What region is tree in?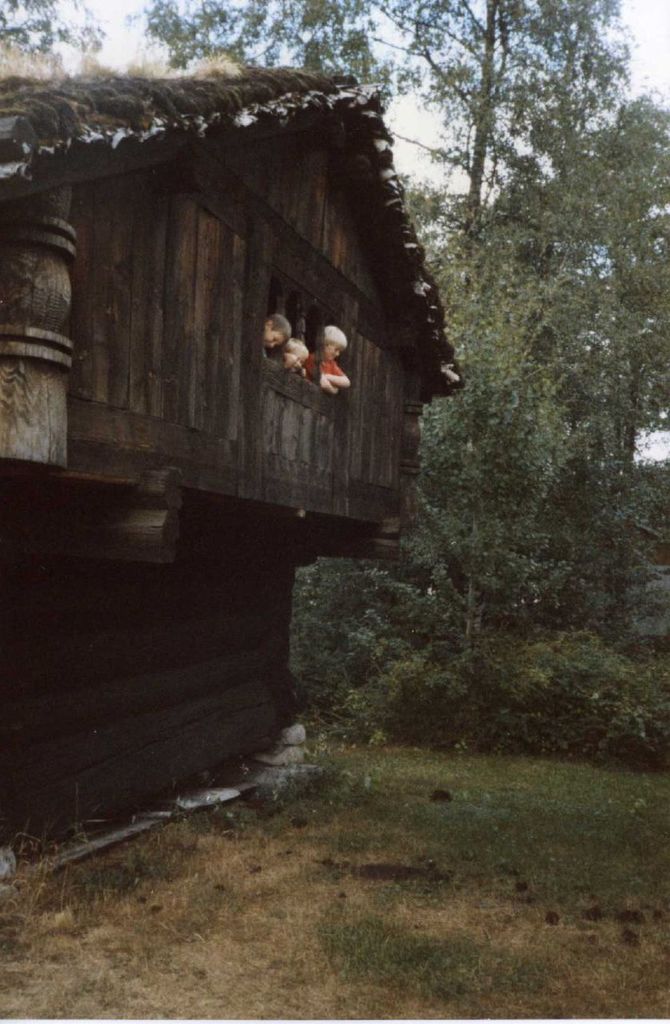
[115, 0, 644, 239].
